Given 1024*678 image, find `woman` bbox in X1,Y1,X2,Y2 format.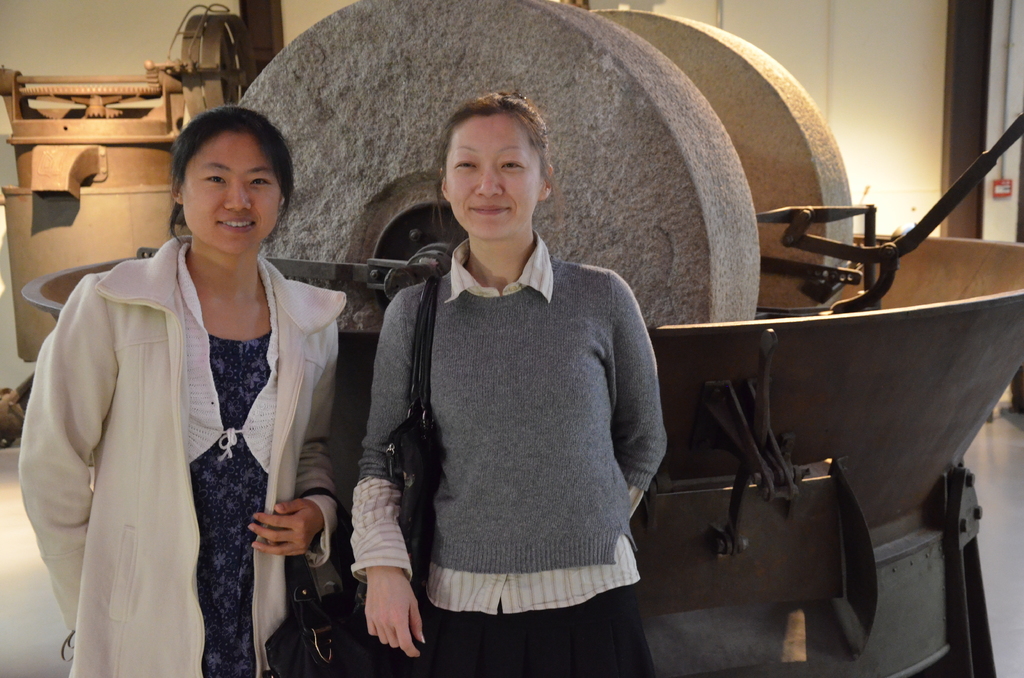
12,104,356,677.
